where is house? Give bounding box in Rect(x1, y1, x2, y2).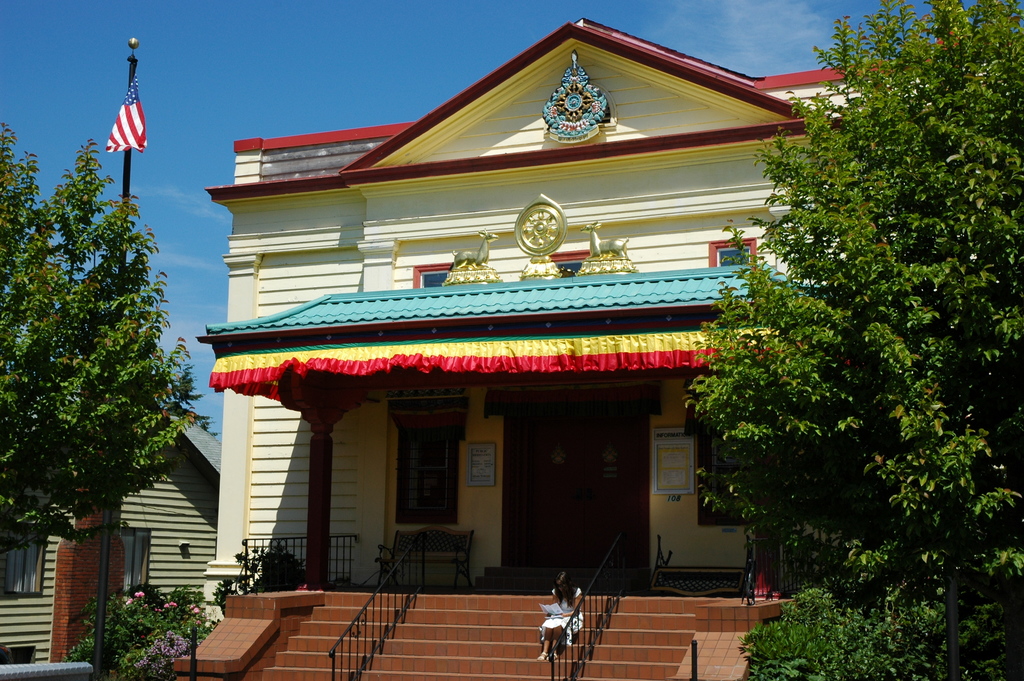
Rect(0, 406, 220, 666).
